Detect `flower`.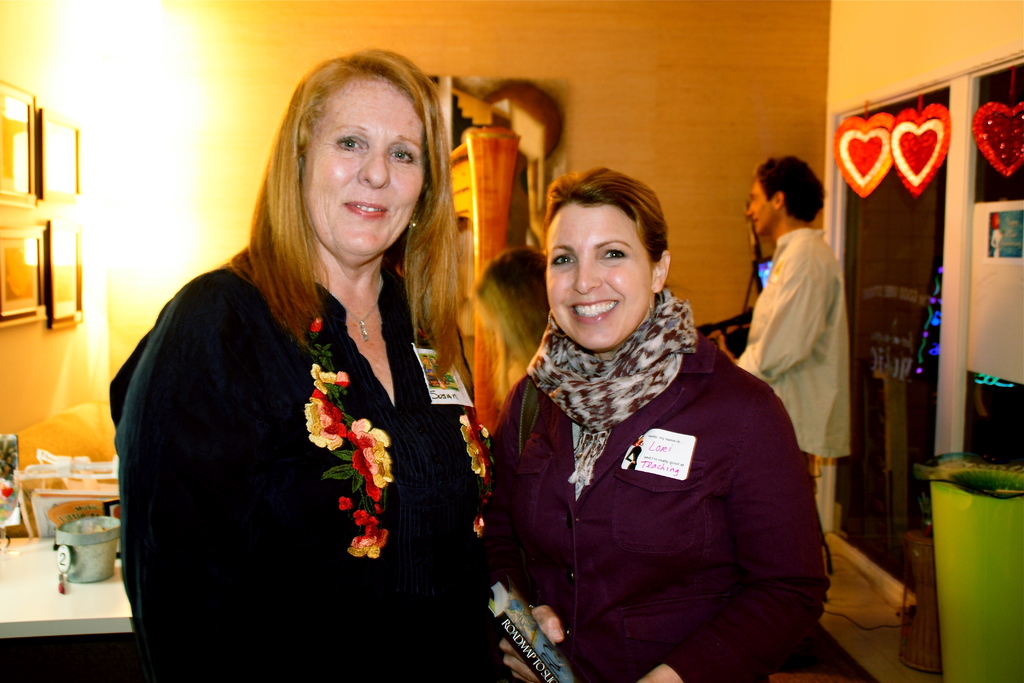
Detected at bbox(338, 495, 354, 510).
